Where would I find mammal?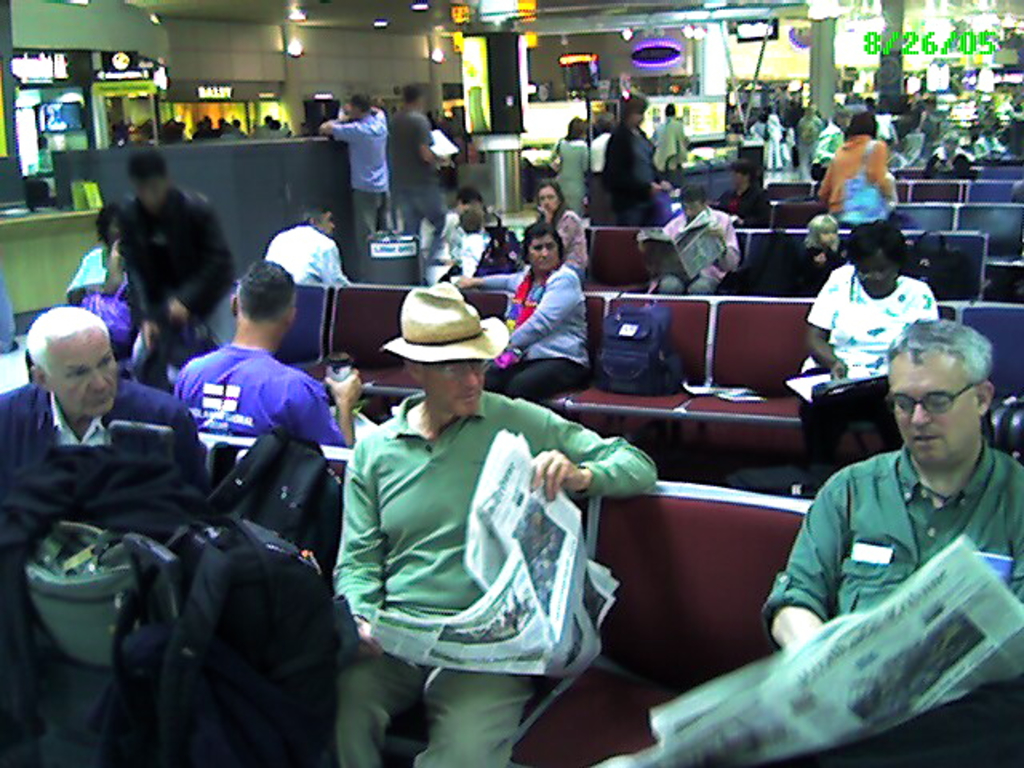
At (x1=528, y1=178, x2=589, y2=274).
